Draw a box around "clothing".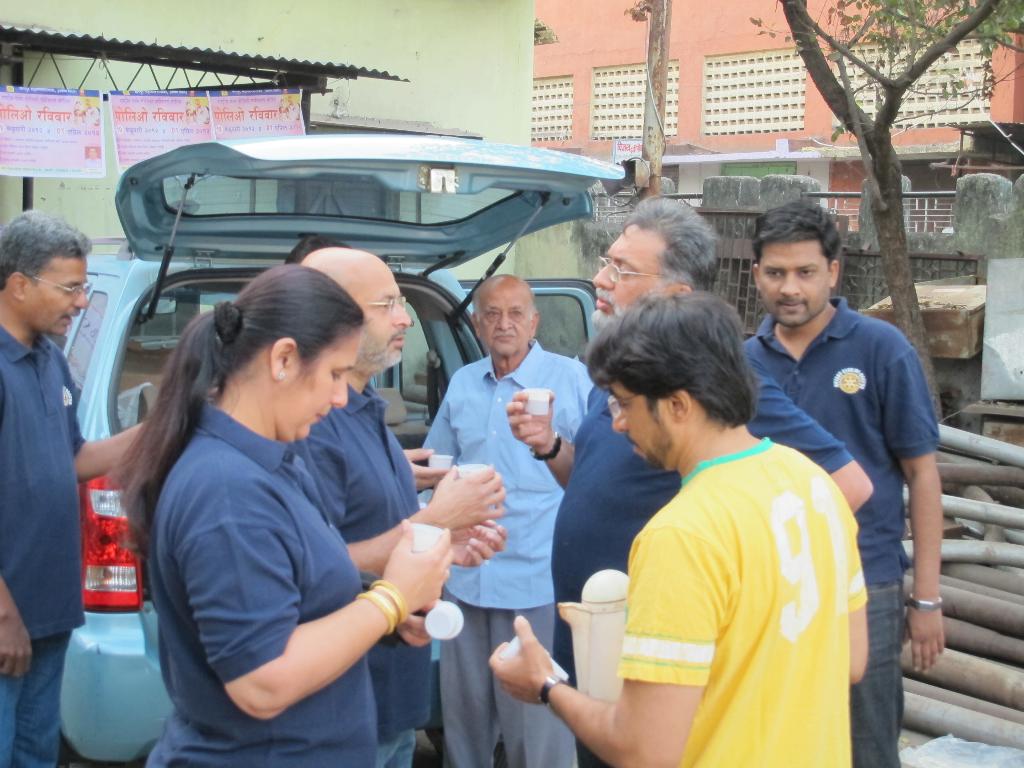
crop(305, 383, 436, 767).
